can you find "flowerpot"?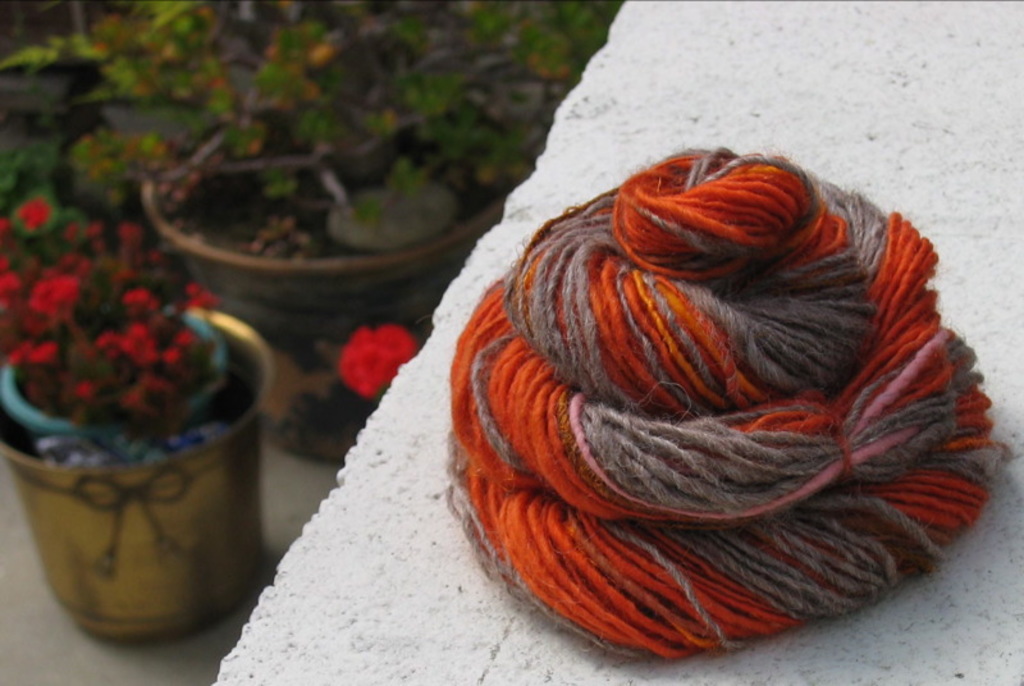
Yes, bounding box: (13,276,265,659).
